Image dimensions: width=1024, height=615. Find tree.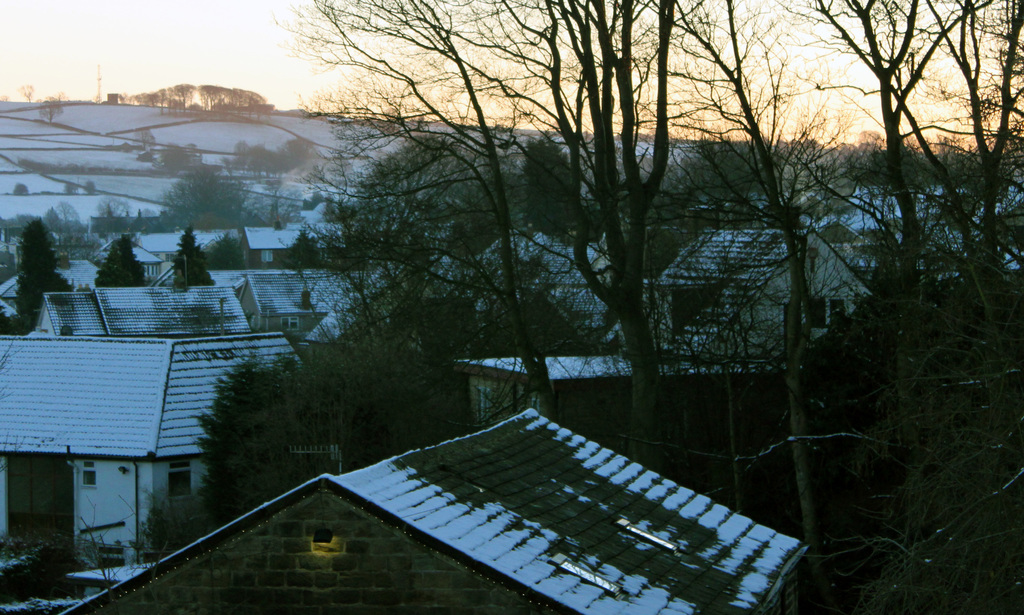
0,209,77,335.
